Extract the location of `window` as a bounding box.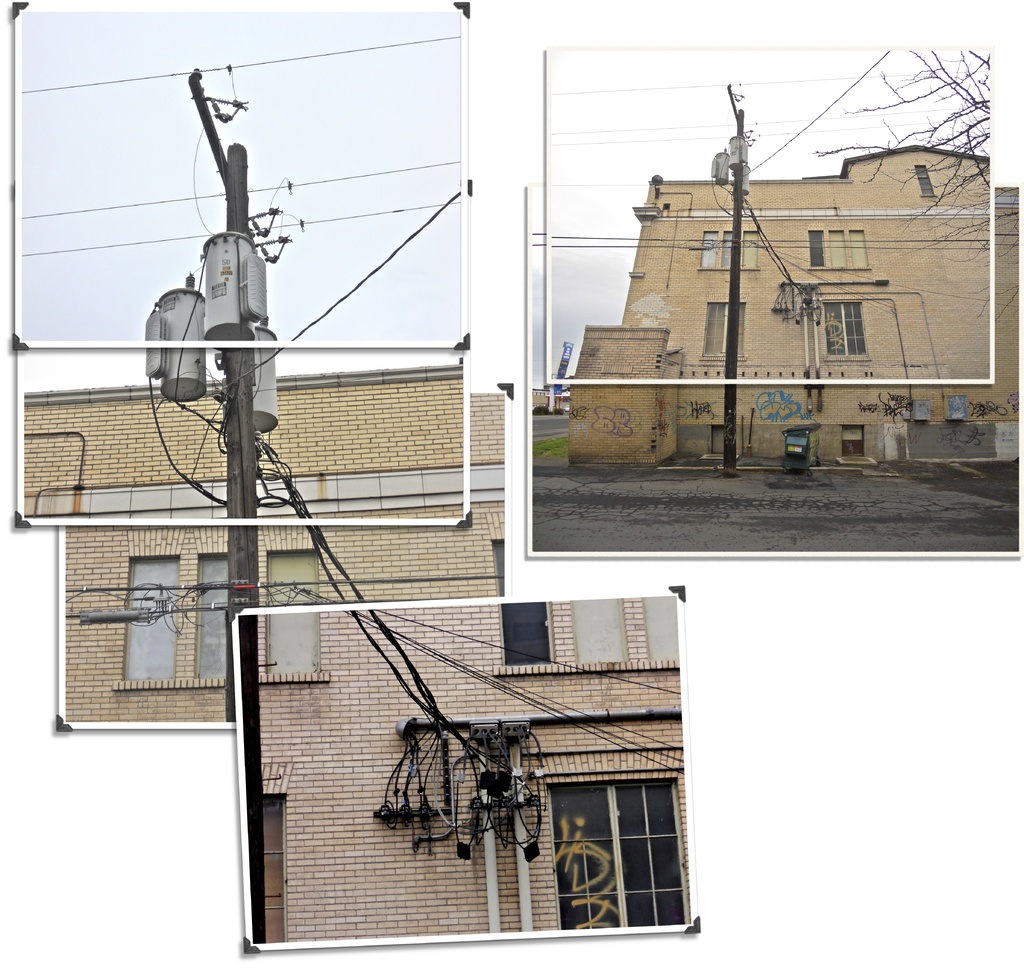
bbox=[914, 161, 932, 197].
